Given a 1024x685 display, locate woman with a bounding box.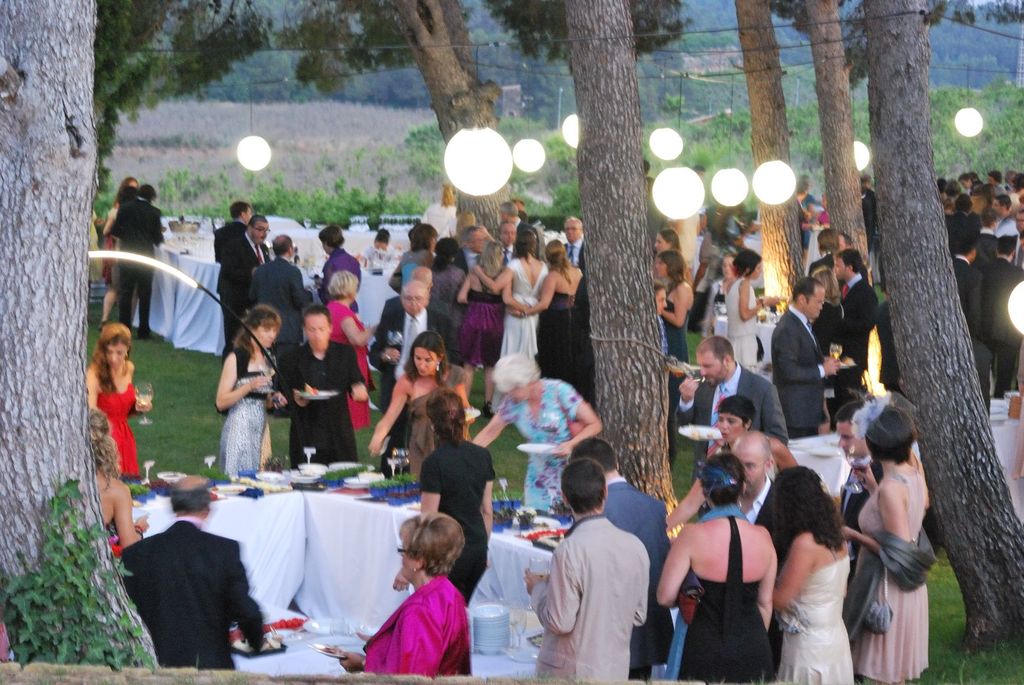
Located: pyautogui.locateOnScreen(212, 299, 287, 478).
